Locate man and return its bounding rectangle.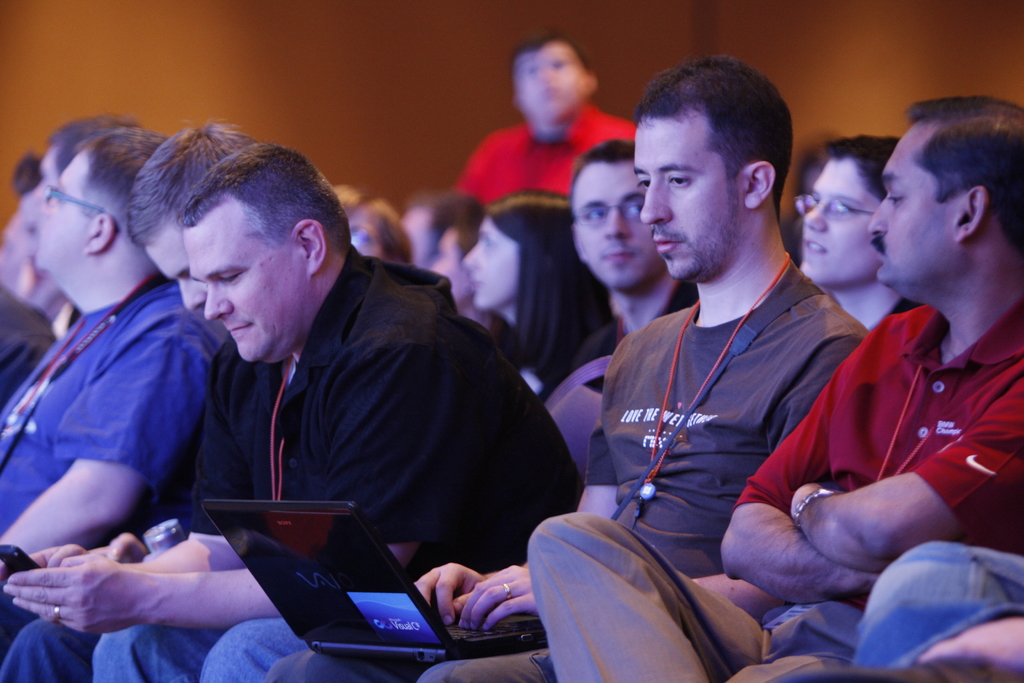
left=265, top=60, right=871, bottom=682.
